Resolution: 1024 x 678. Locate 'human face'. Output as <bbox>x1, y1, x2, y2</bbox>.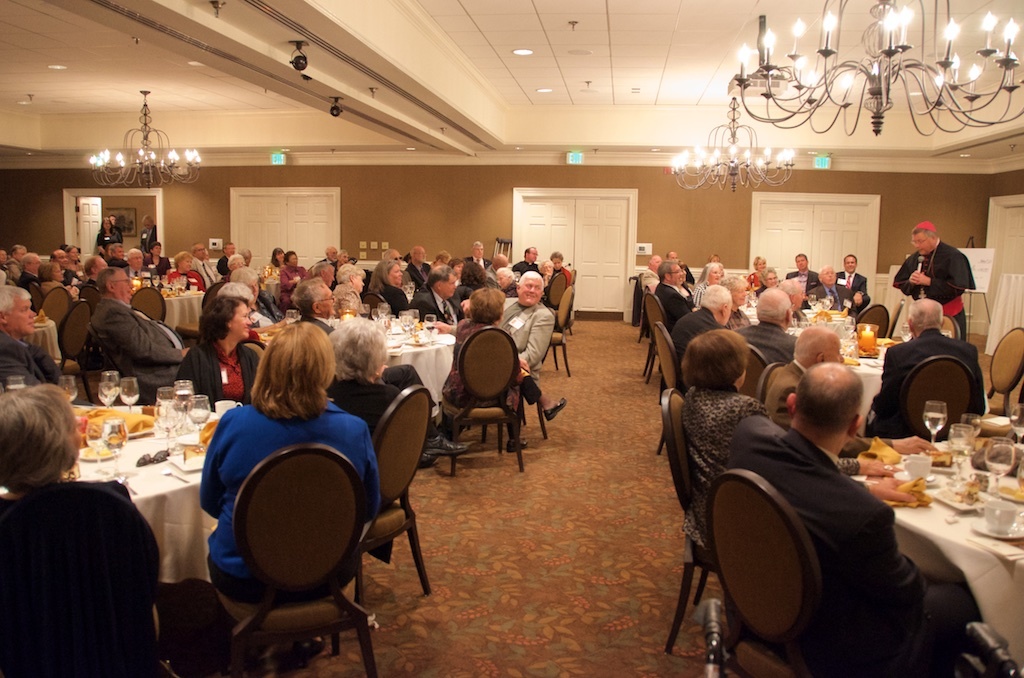
<bbox>795, 254, 809, 270</bbox>.
